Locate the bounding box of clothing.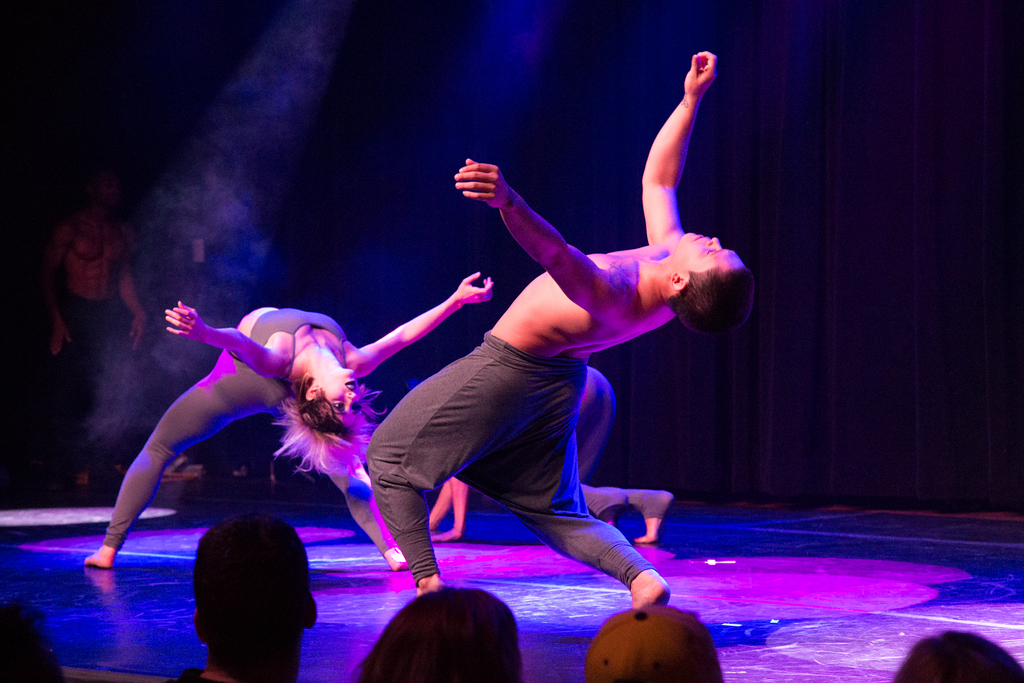
Bounding box: 57,289,152,472.
